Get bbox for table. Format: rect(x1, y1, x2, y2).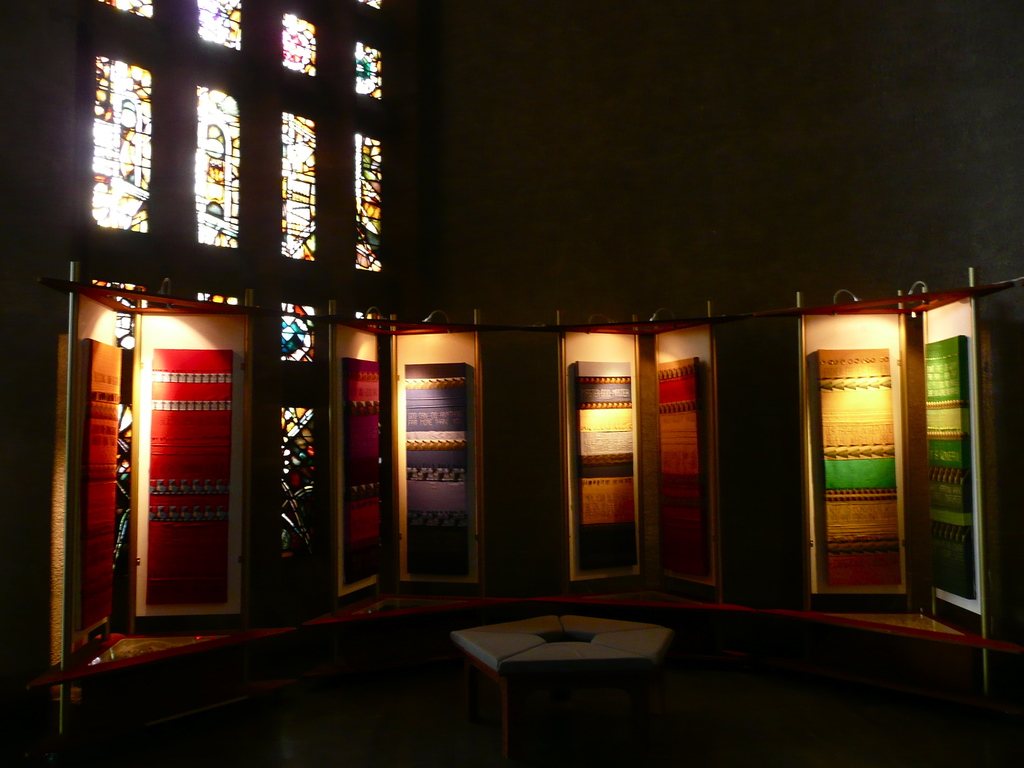
rect(437, 610, 669, 764).
